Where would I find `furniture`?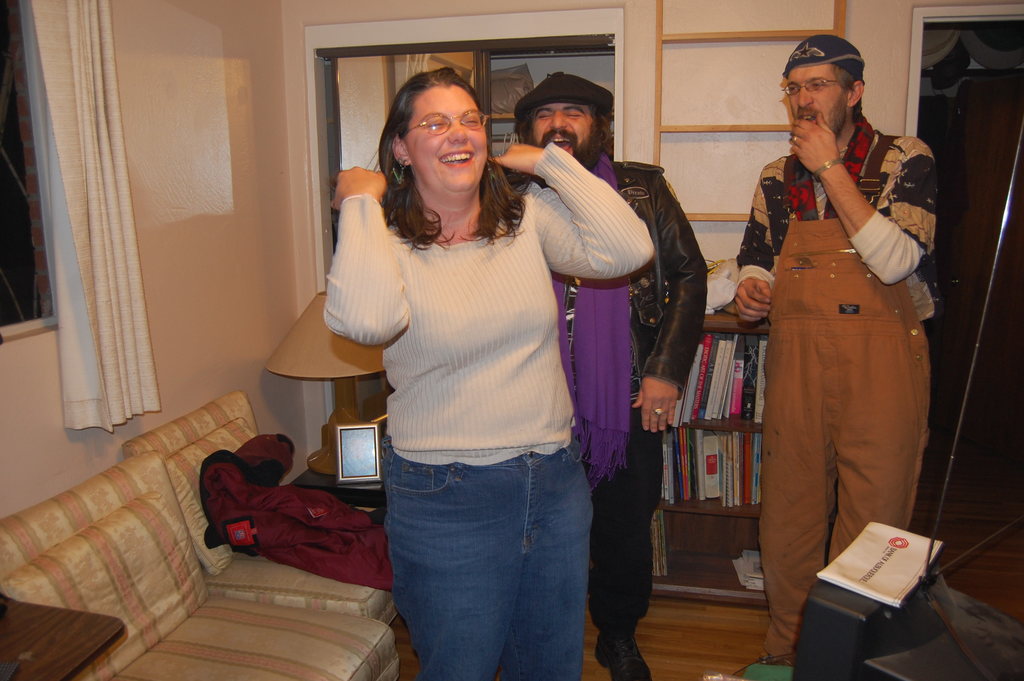
At 649,309,767,604.
